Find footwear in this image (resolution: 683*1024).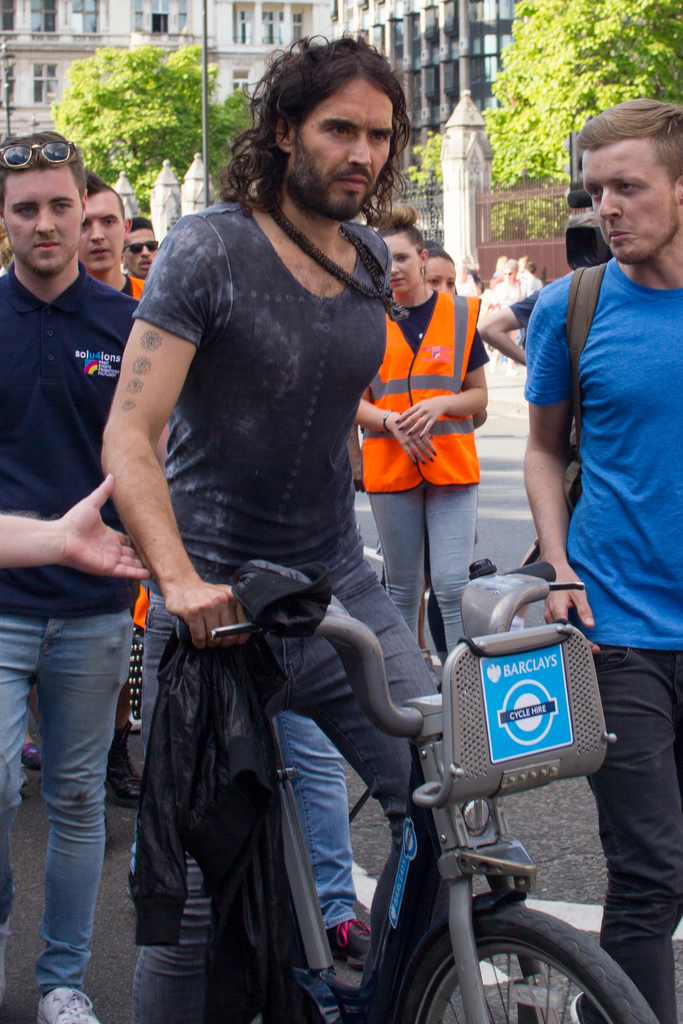
<box>37,984,103,1023</box>.
